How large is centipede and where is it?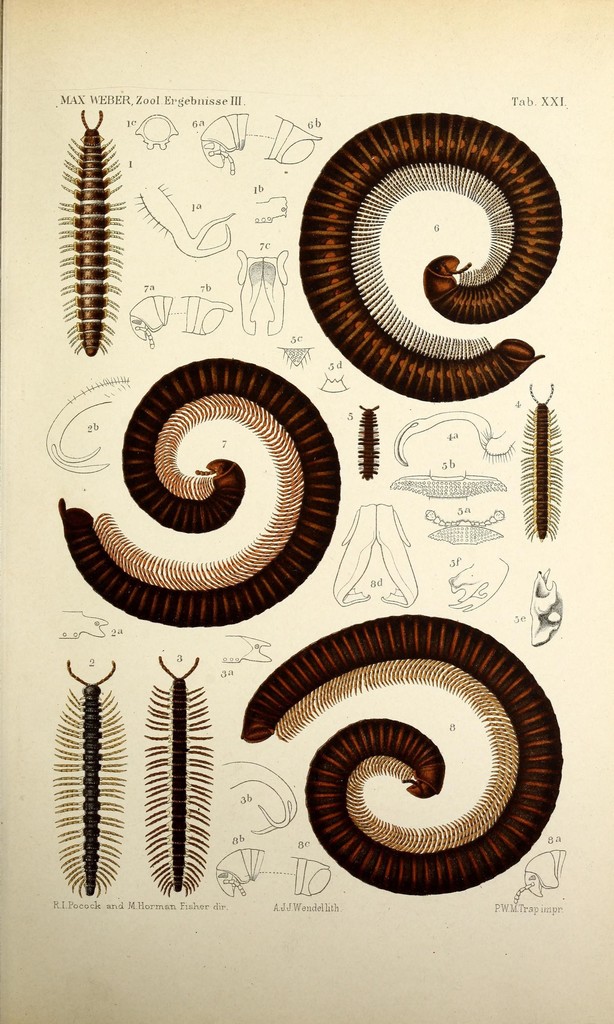
Bounding box: bbox(137, 653, 217, 895).
